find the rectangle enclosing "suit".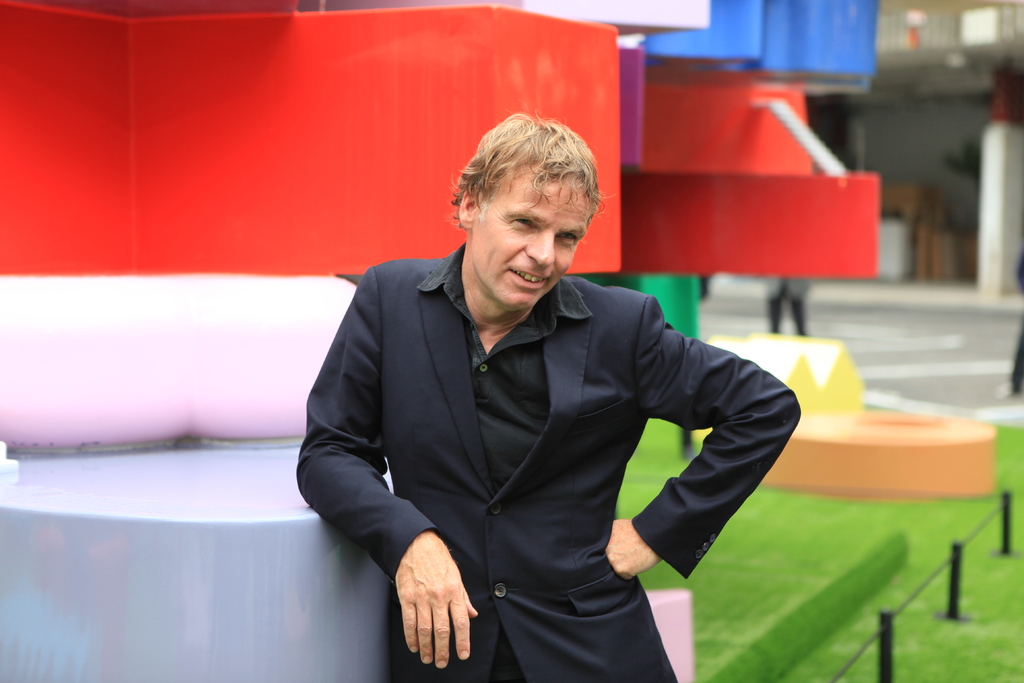
x1=291, y1=213, x2=764, y2=668.
